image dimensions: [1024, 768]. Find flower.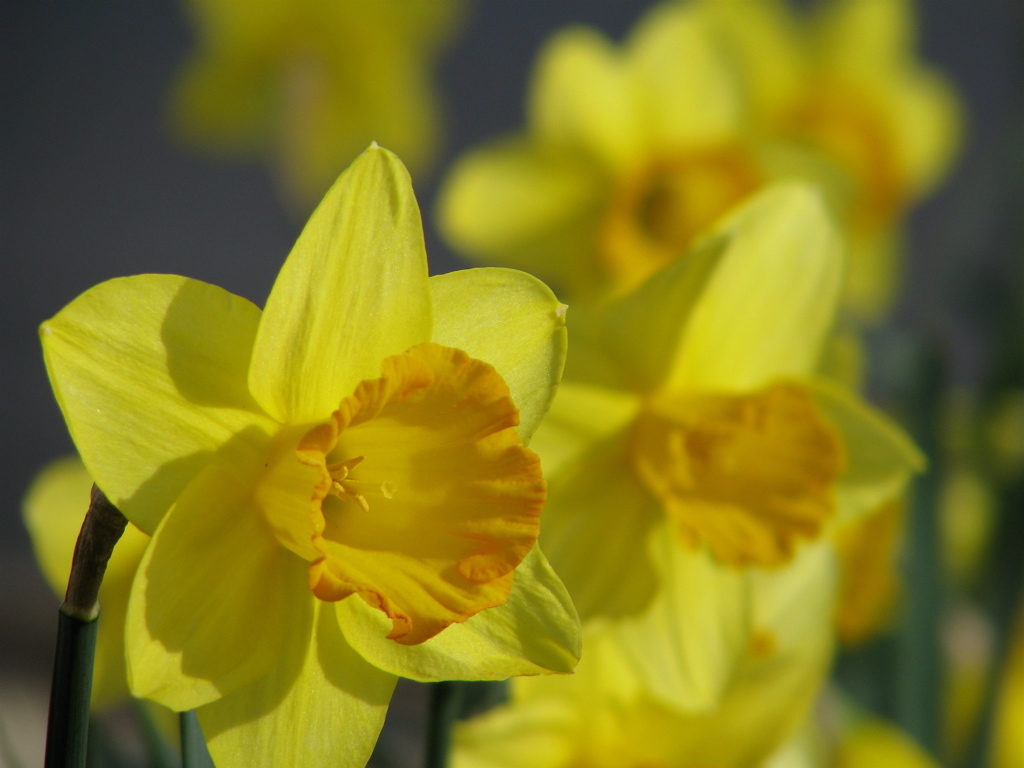
[527,179,927,721].
